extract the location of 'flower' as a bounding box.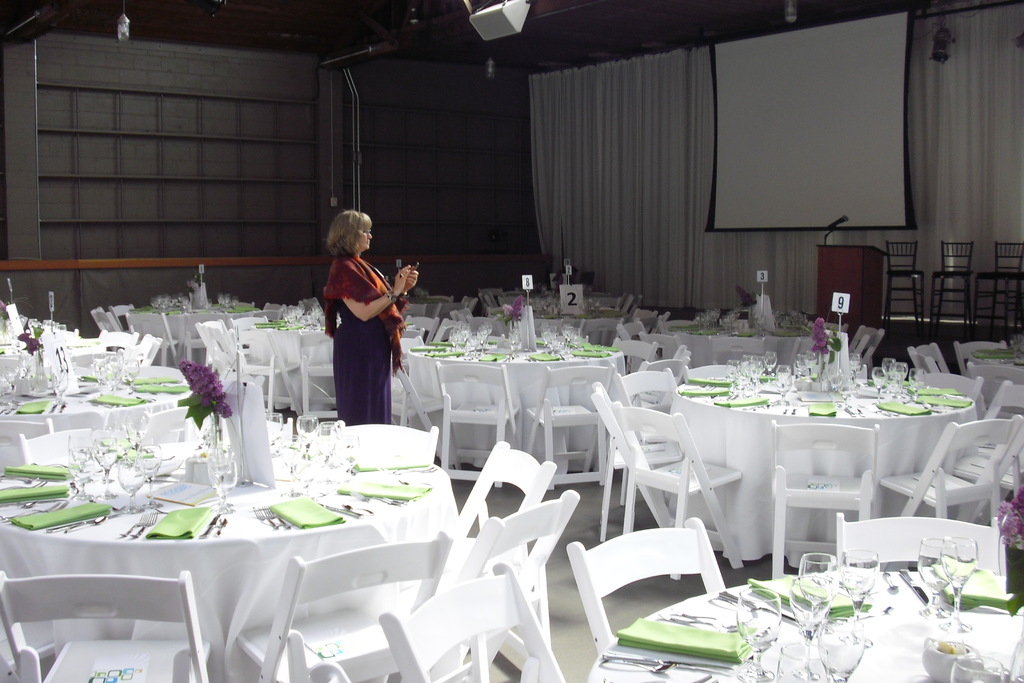
box(504, 293, 525, 322).
